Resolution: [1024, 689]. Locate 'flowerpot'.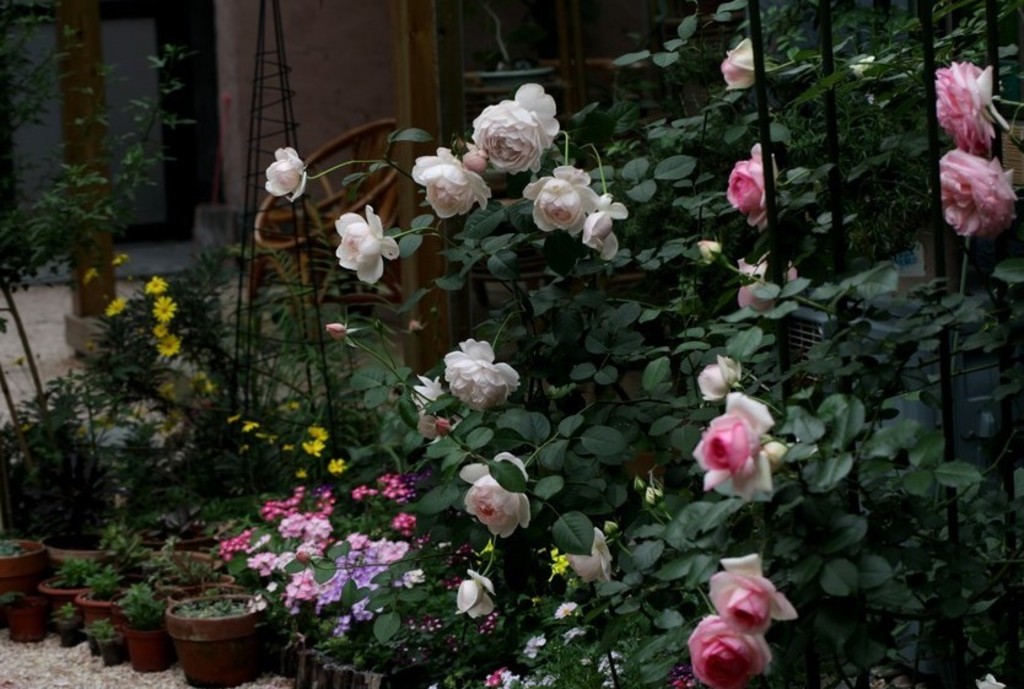
<bbox>138, 517, 233, 550</bbox>.
